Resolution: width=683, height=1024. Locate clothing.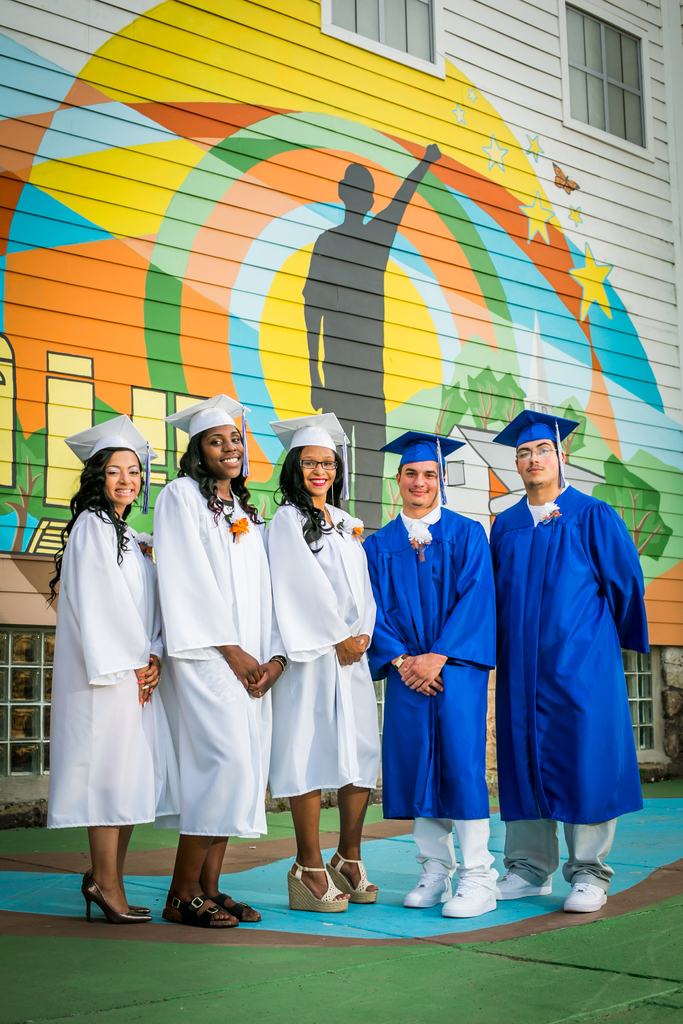
155/389/283/840.
